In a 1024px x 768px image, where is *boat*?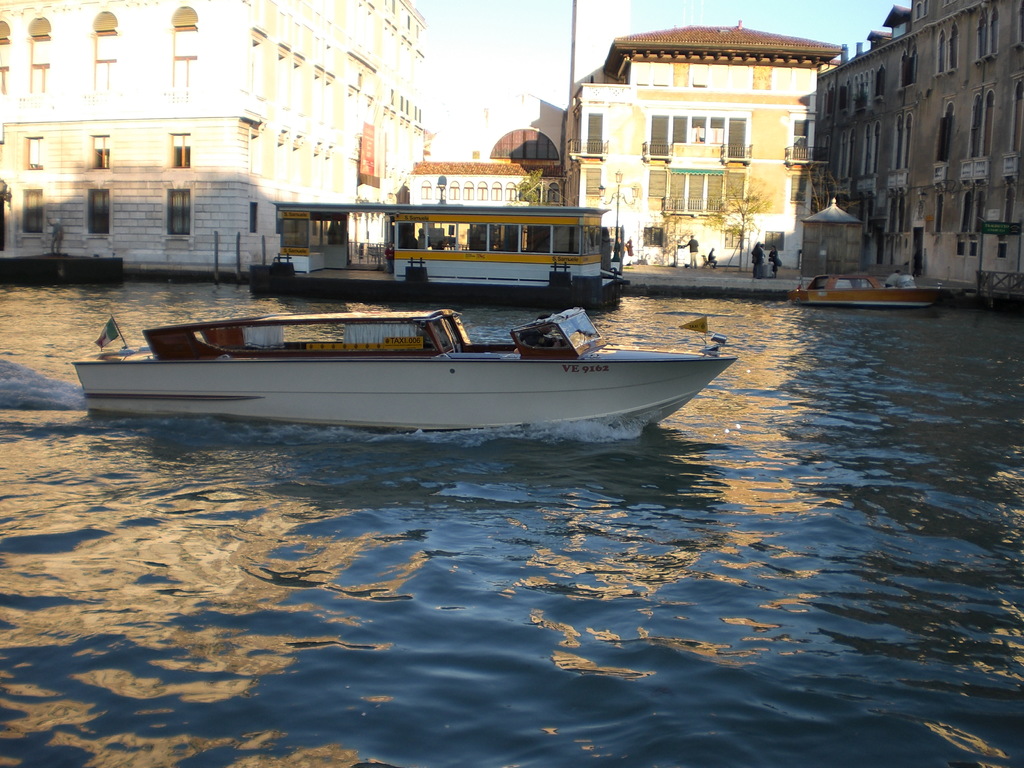
<bbox>71, 305, 742, 435</bbox>.
